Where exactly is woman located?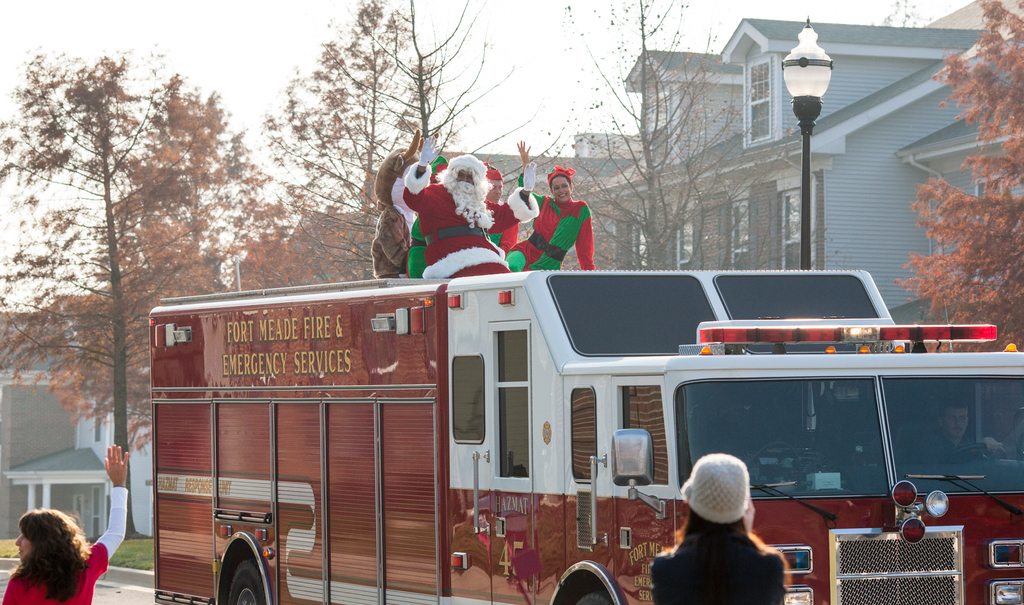
Its bounding box is box(649, 449, 788, 604).
